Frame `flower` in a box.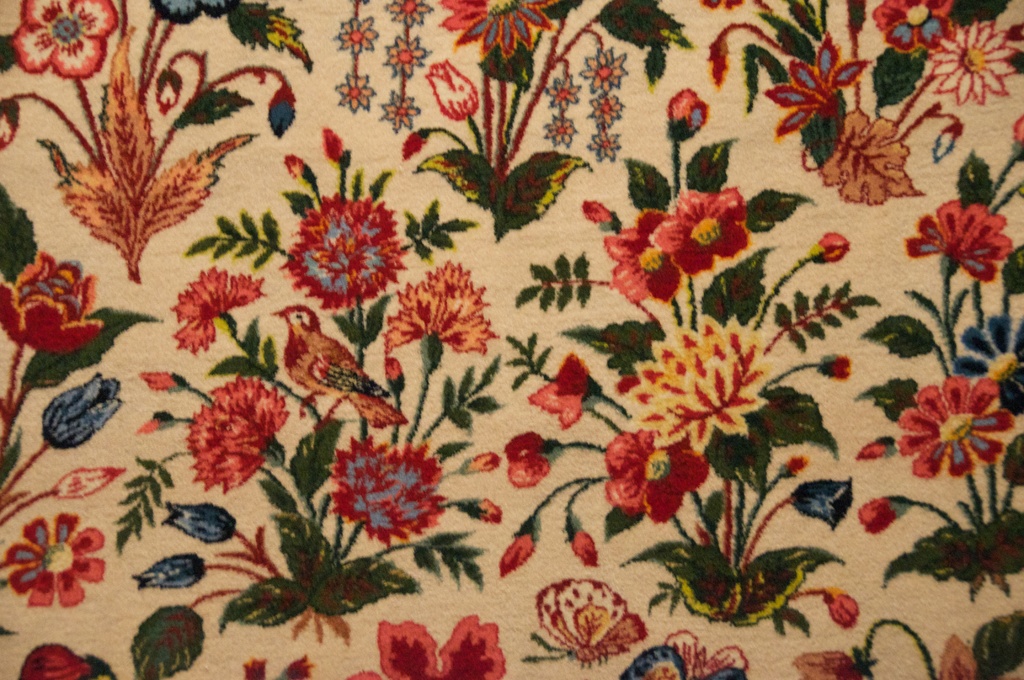
[left=893, top=374, right=1014, bottom=479].
